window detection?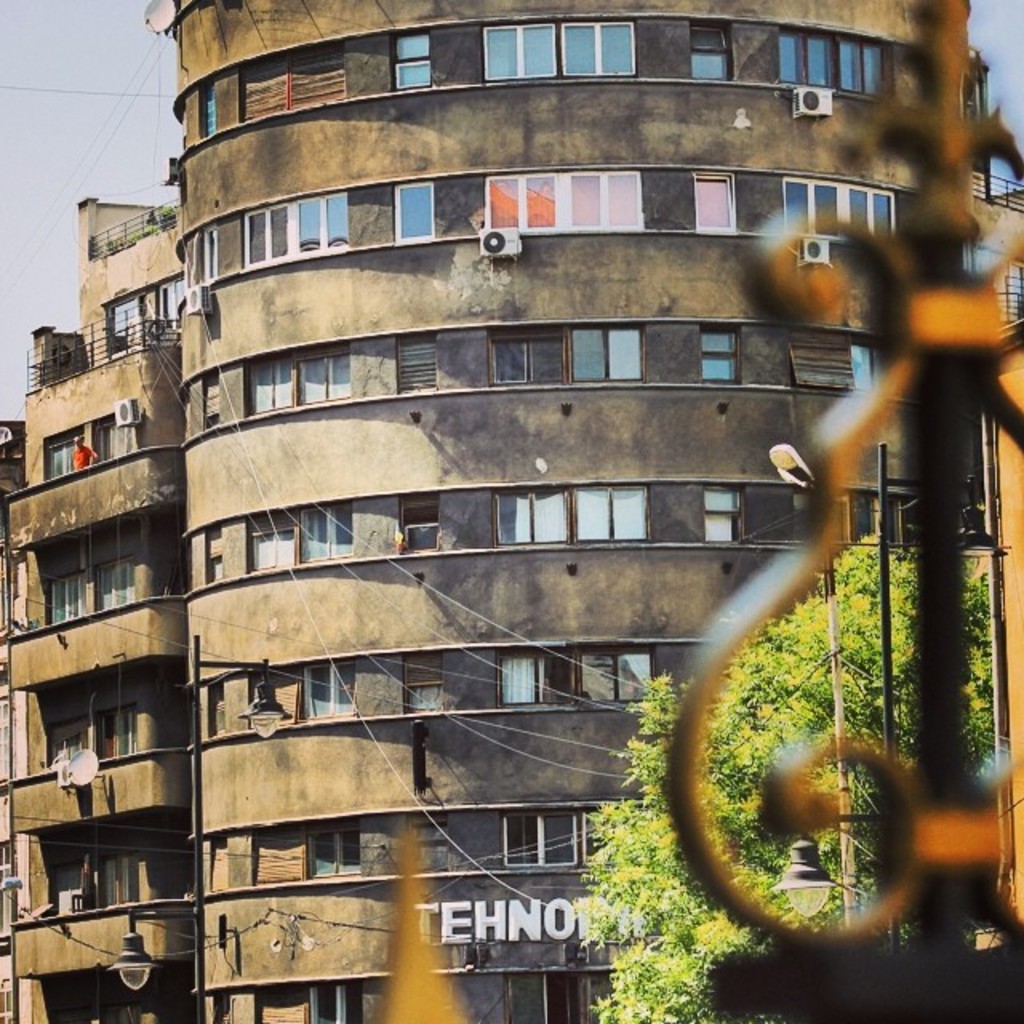
x1=158 y1=277 x2=194 y2=333
